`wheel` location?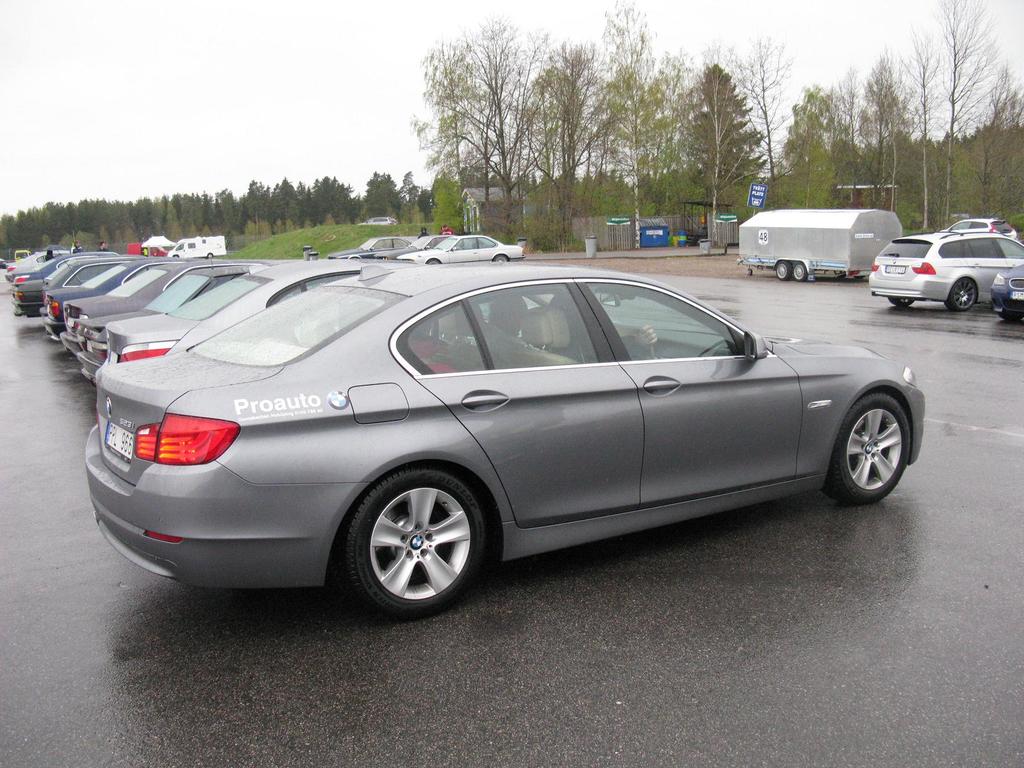
(944, 276, 981, 316)
